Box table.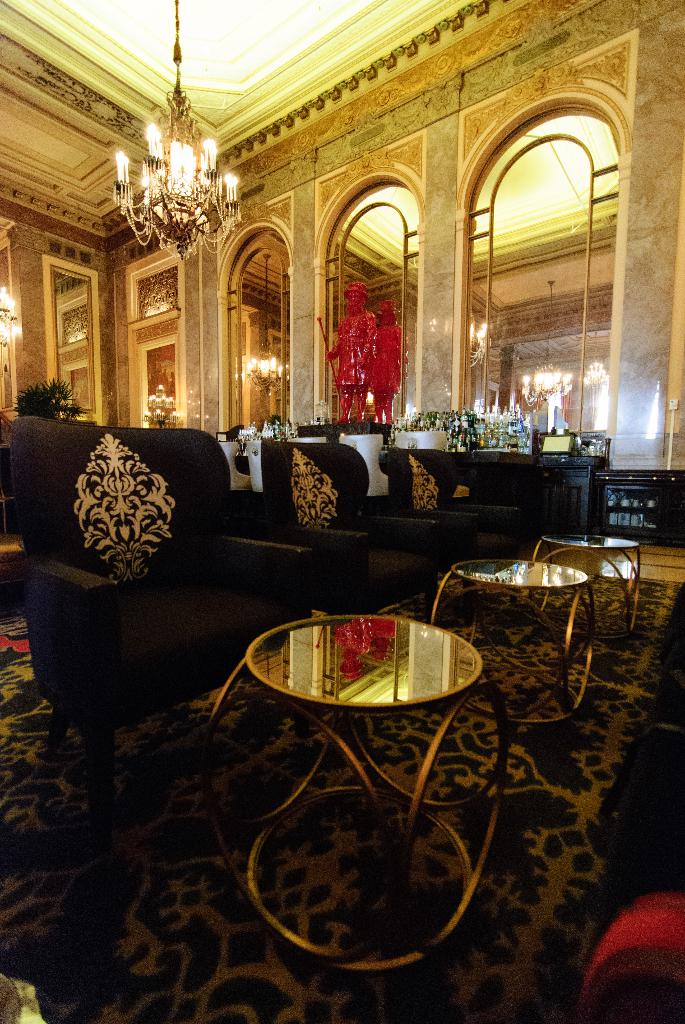
left=529, top=527, right=649, bottom=636.
